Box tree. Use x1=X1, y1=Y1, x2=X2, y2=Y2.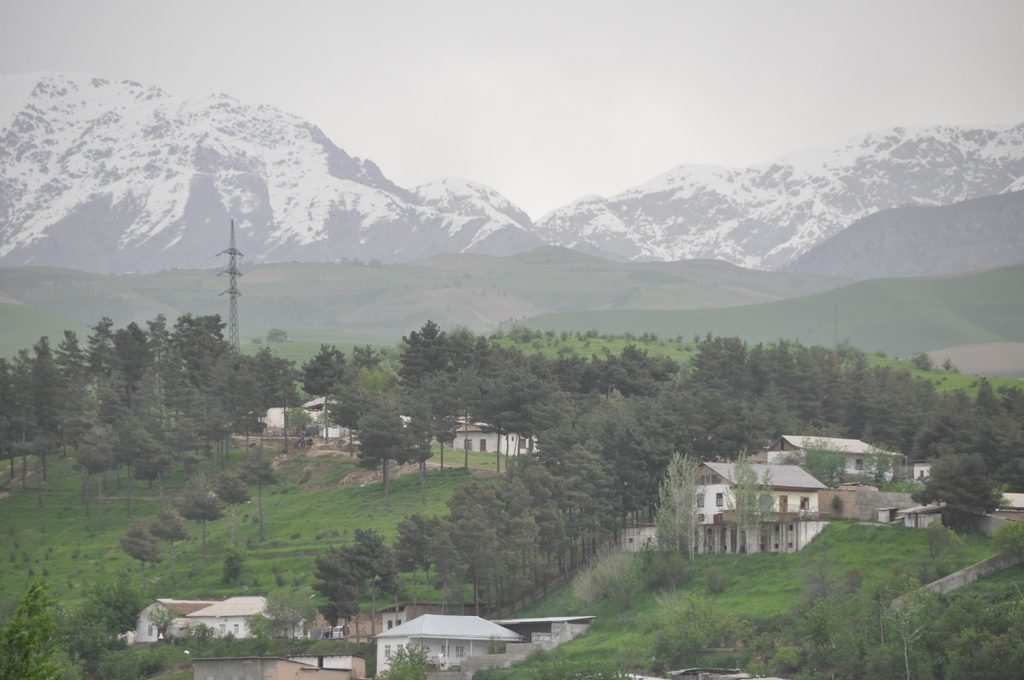
x1=350, y1=395, x2=420, y2=489.
